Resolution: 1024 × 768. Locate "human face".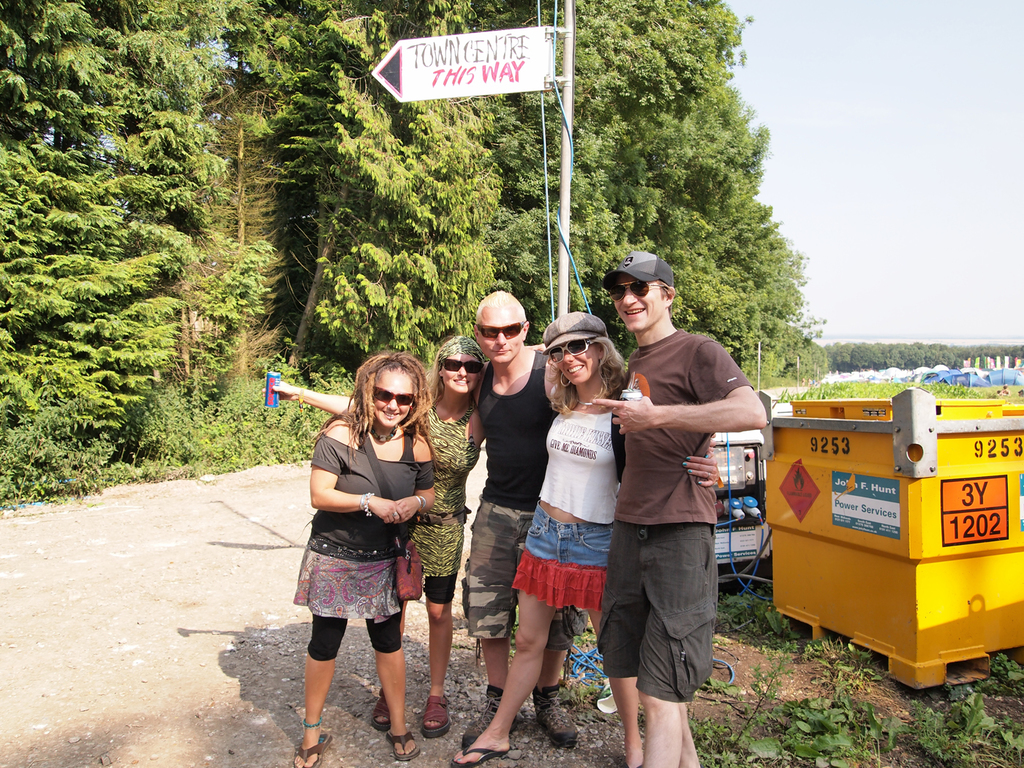
476 305 524 364.
